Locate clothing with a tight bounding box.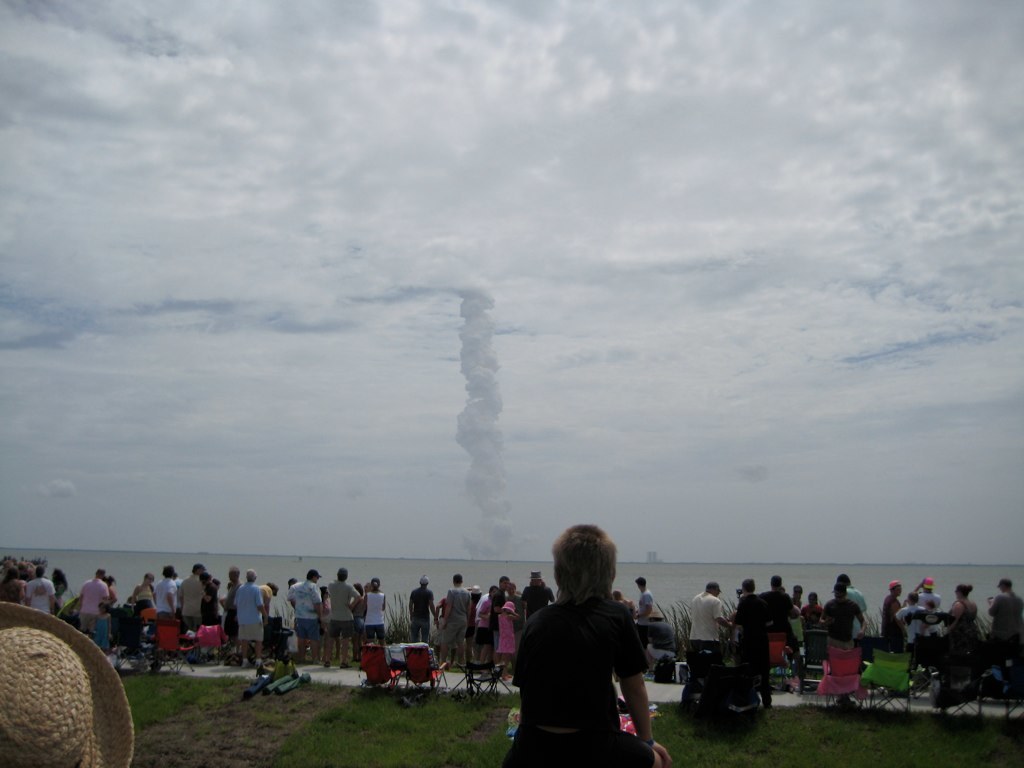
left=639, top=584, right=656, bottom=650.
